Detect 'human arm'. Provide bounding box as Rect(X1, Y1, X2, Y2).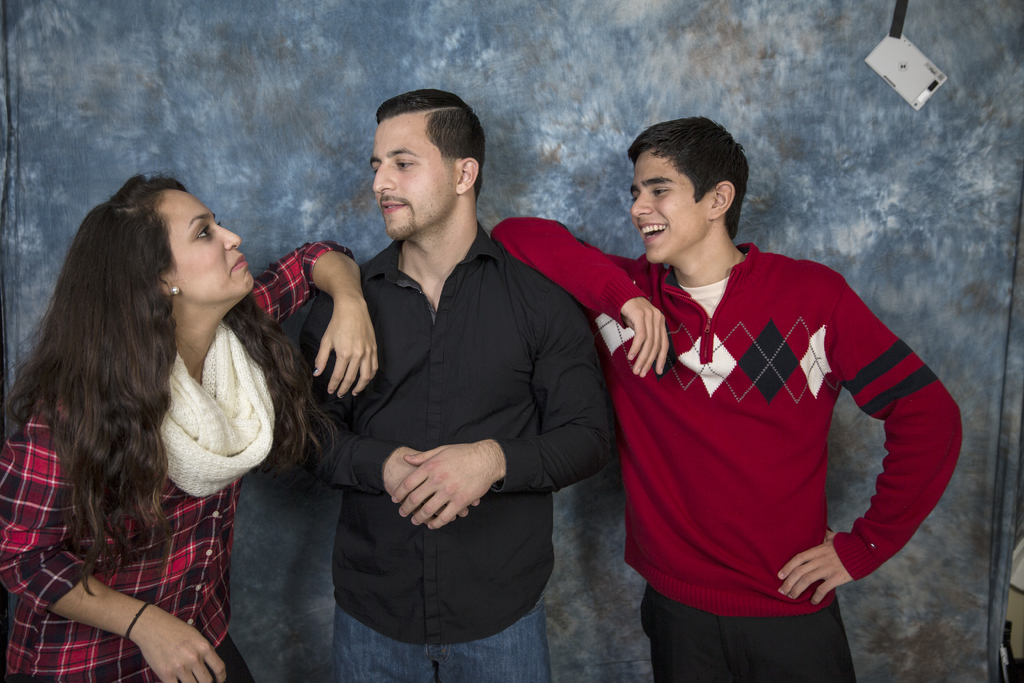
Rect(387, 251, 631, 541).
